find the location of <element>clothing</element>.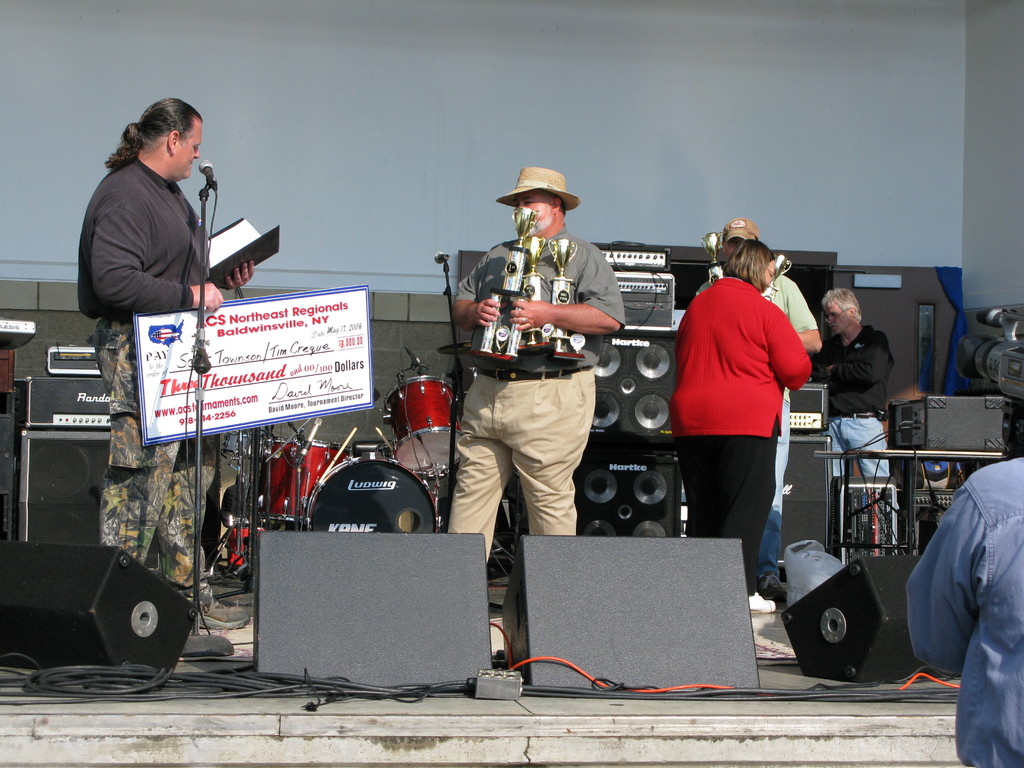
Location: [x1=678, y1=248, x2=808, y2=538].
